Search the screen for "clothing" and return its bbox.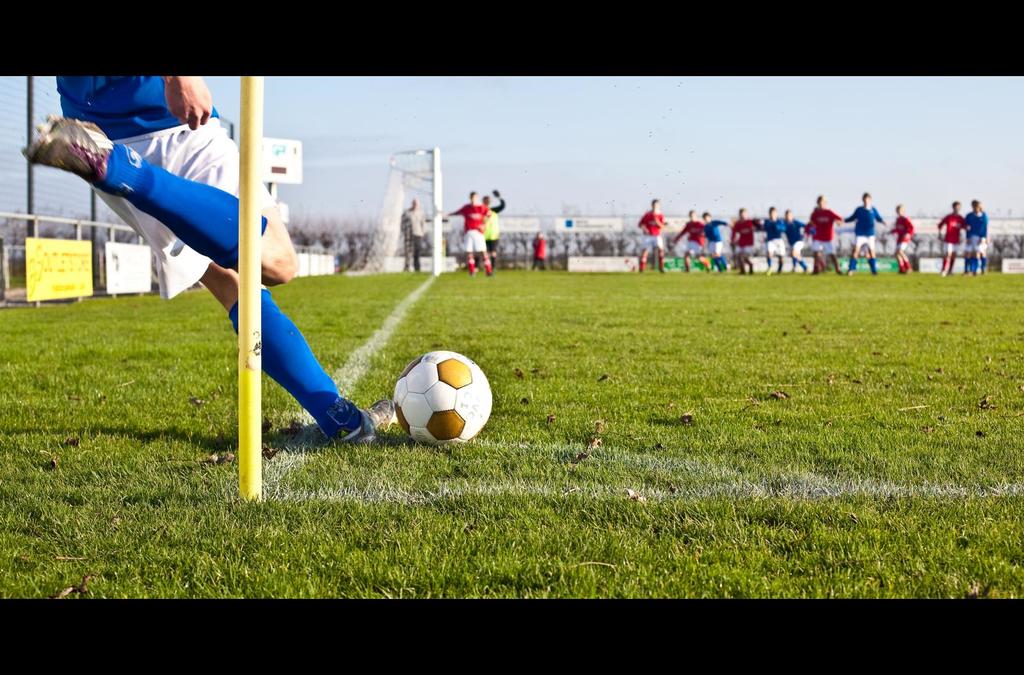
Found: {"left": 452, "top": 195, "right": 488, "bottom": 257}.
